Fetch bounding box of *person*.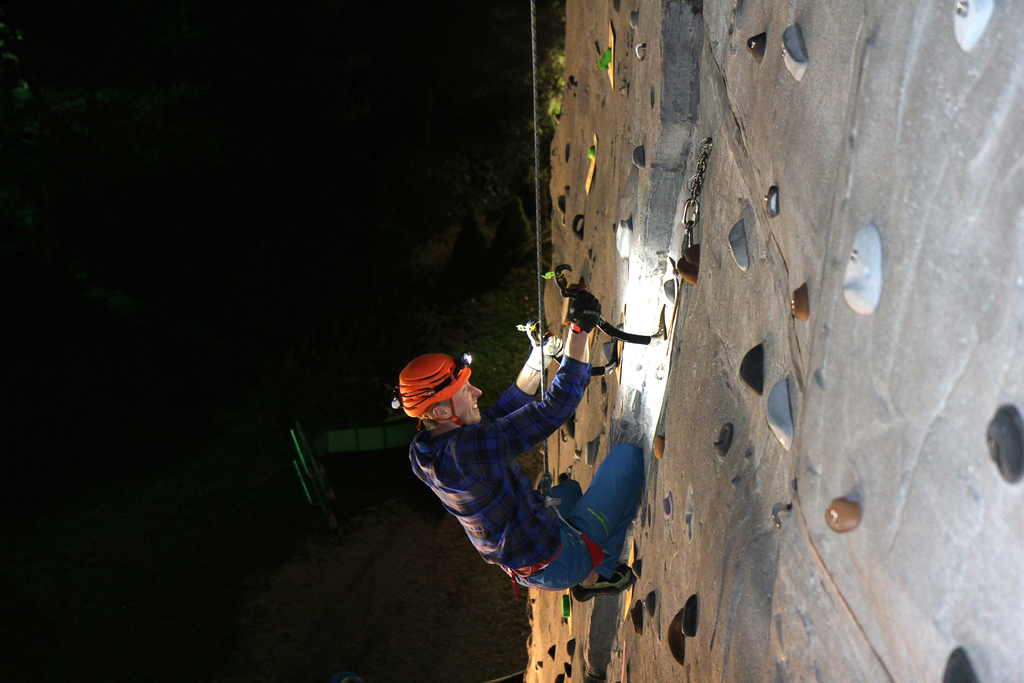
Bbox: 386, 263, 653, 609.
